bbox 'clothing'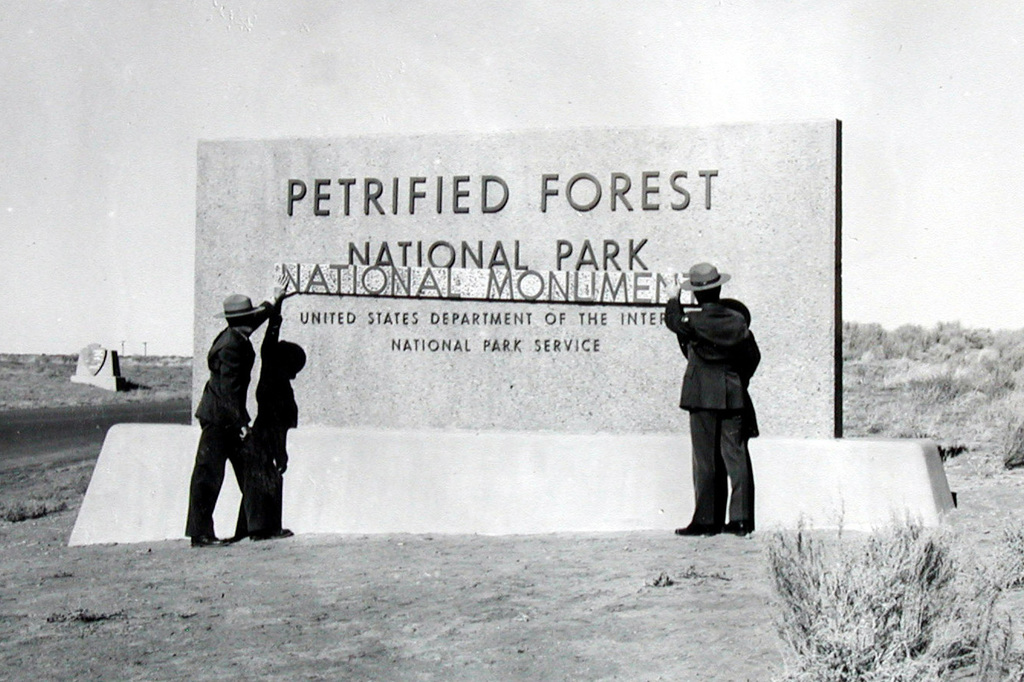
(177,296,268,535)
